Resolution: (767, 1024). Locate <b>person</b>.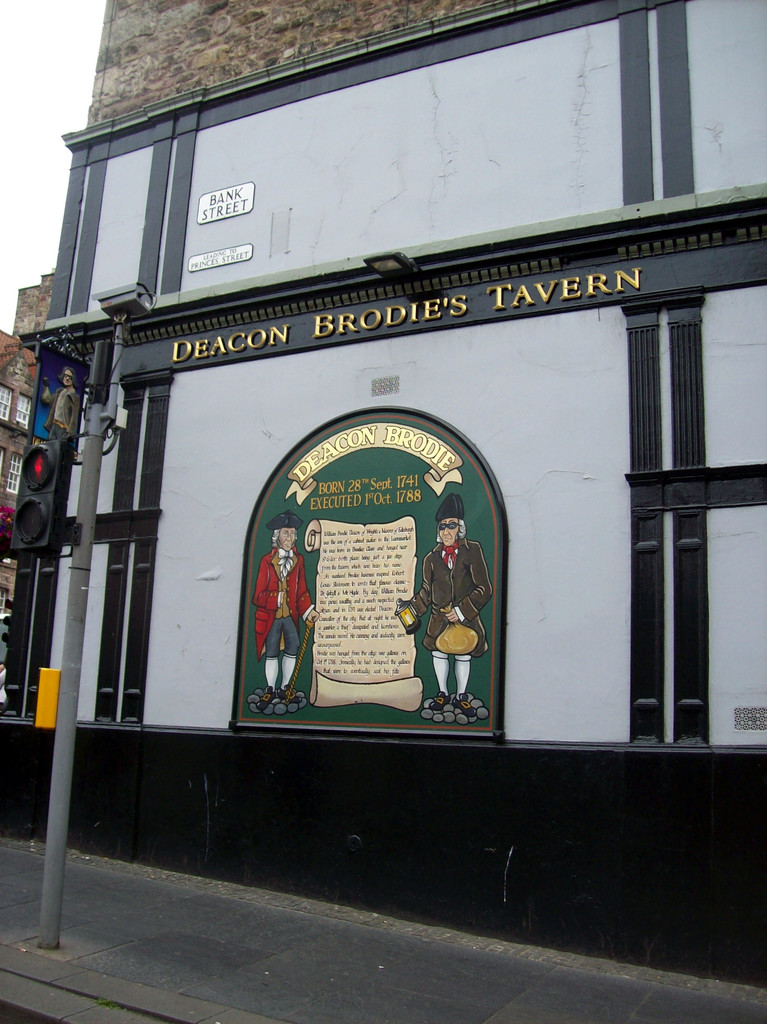
bbox=[407, 495, 497, 715].
